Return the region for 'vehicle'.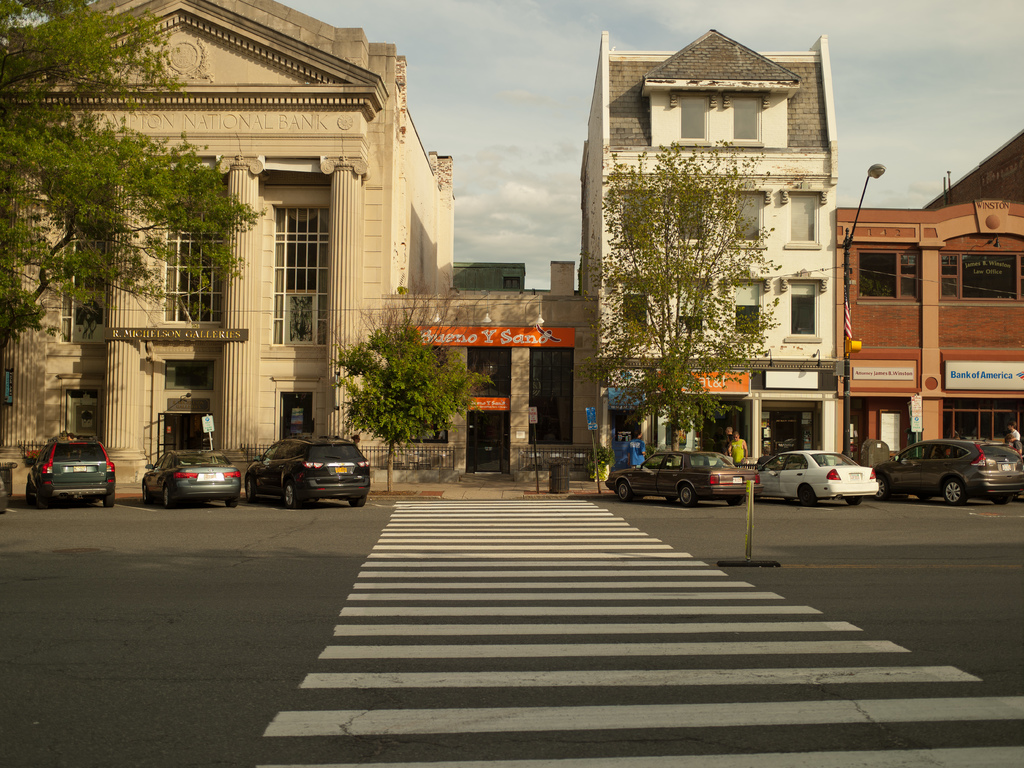
BBox(139, 450, 241, 508).
